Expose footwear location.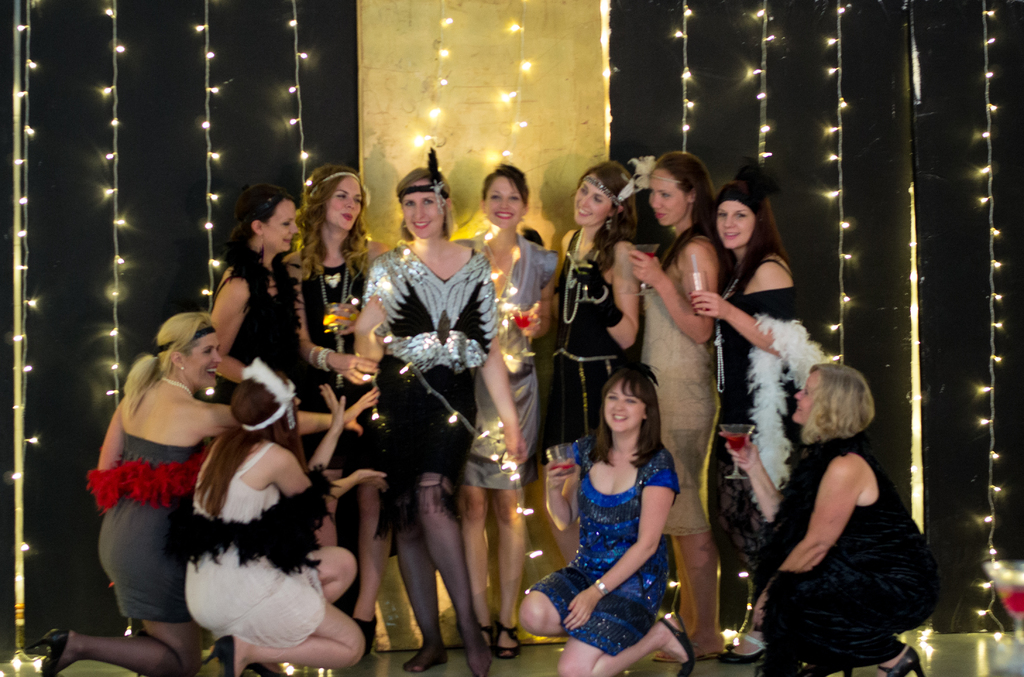
Exposed at (left=31, top=626, right=65, bottom=676).
